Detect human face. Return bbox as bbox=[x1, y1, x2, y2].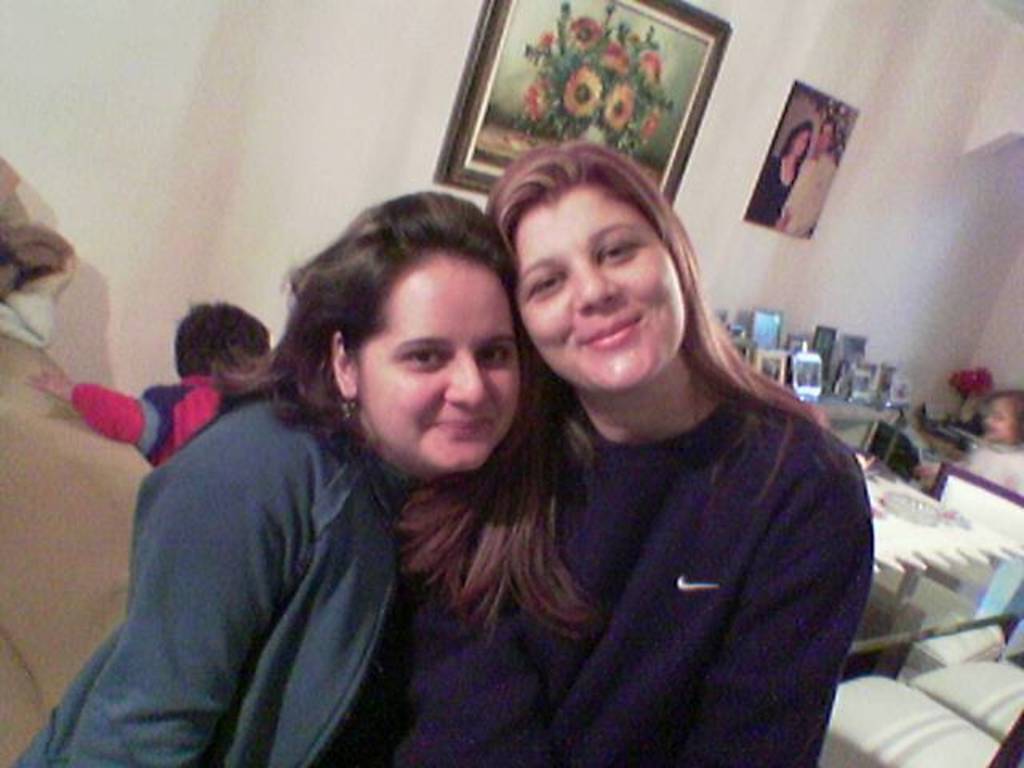
bbox=[986, 389, 1021, 442].
